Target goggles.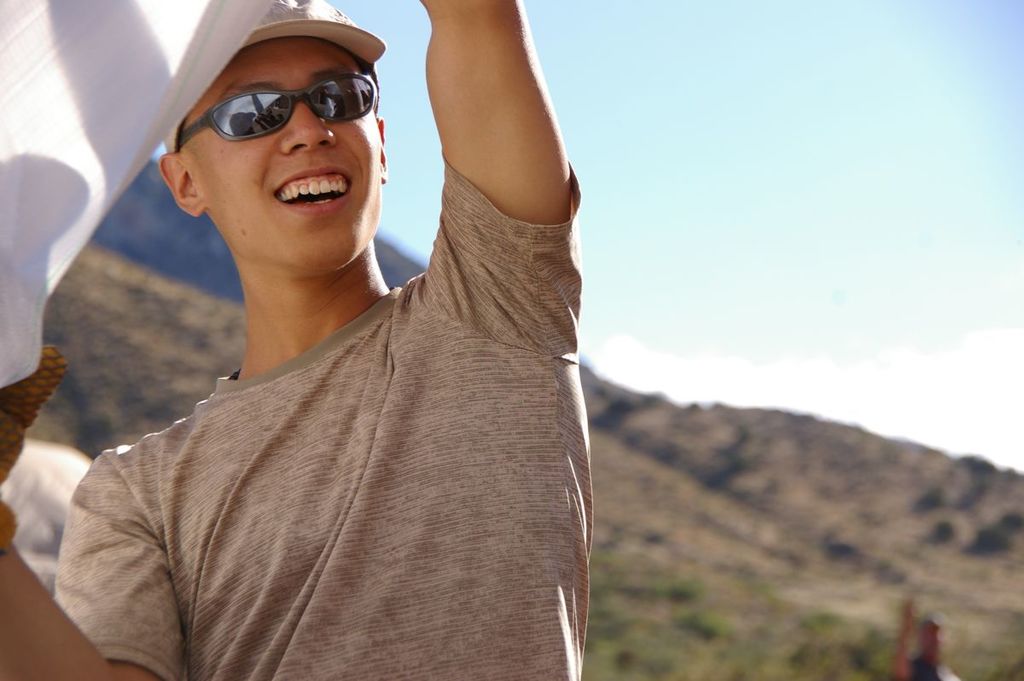
Target region: 184:60:378:137.
